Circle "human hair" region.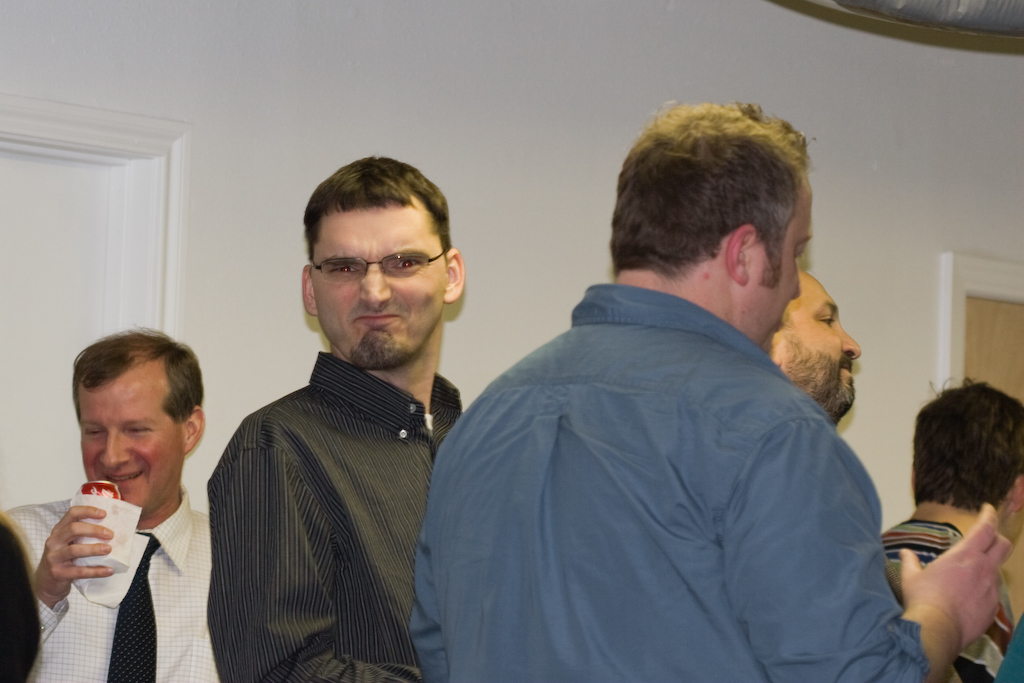
Region: <bbox>617, 96, 821, 320</bbox>.
